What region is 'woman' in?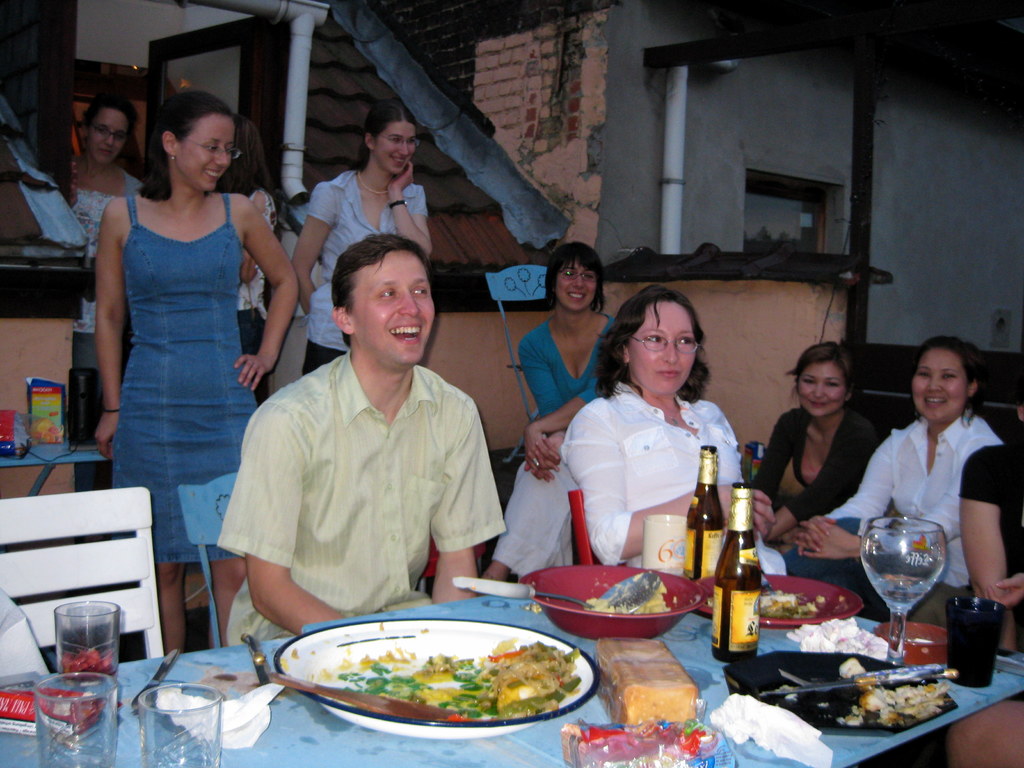
left=957, top=384, right=1023, bottom=605.
